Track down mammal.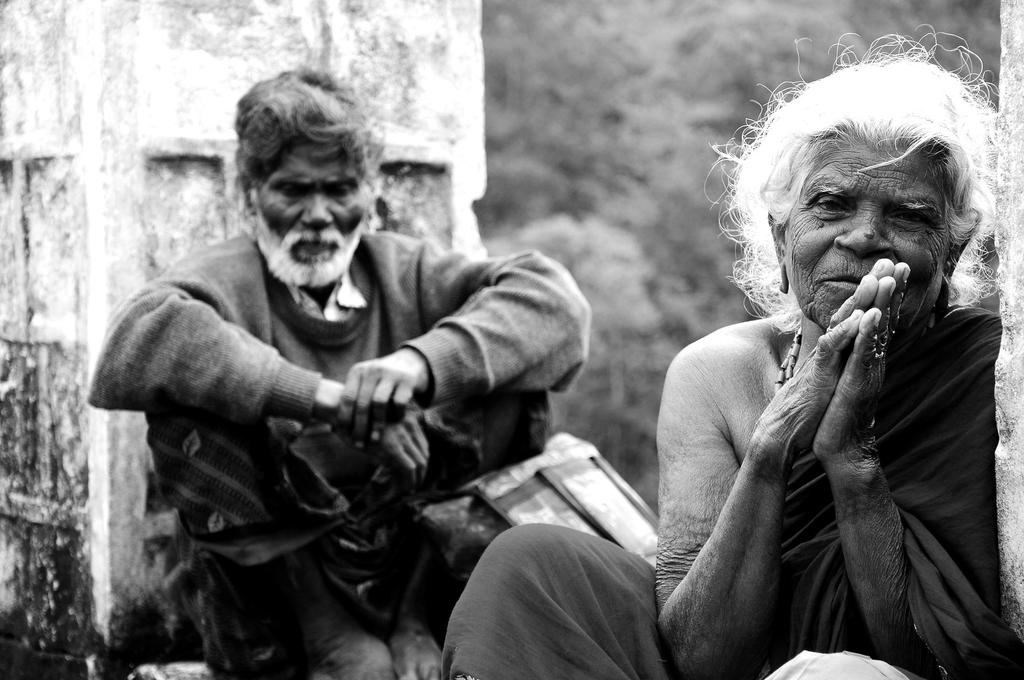
Tracked to pyautogui.locateOnScreen(428, 35, 999, 679).
